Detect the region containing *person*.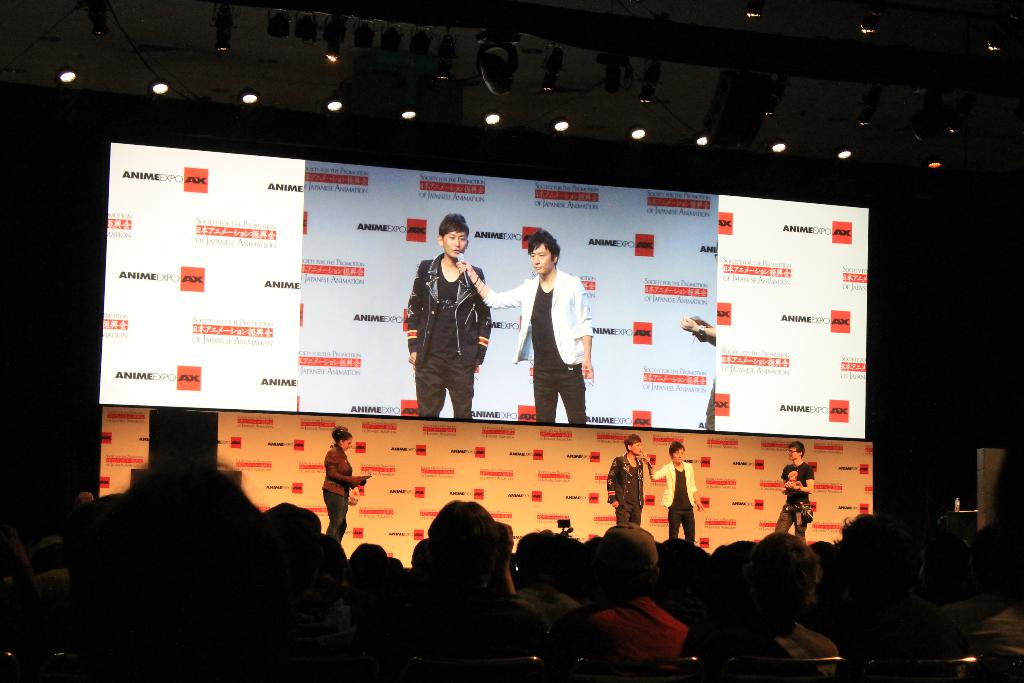
465,233,603,431.
